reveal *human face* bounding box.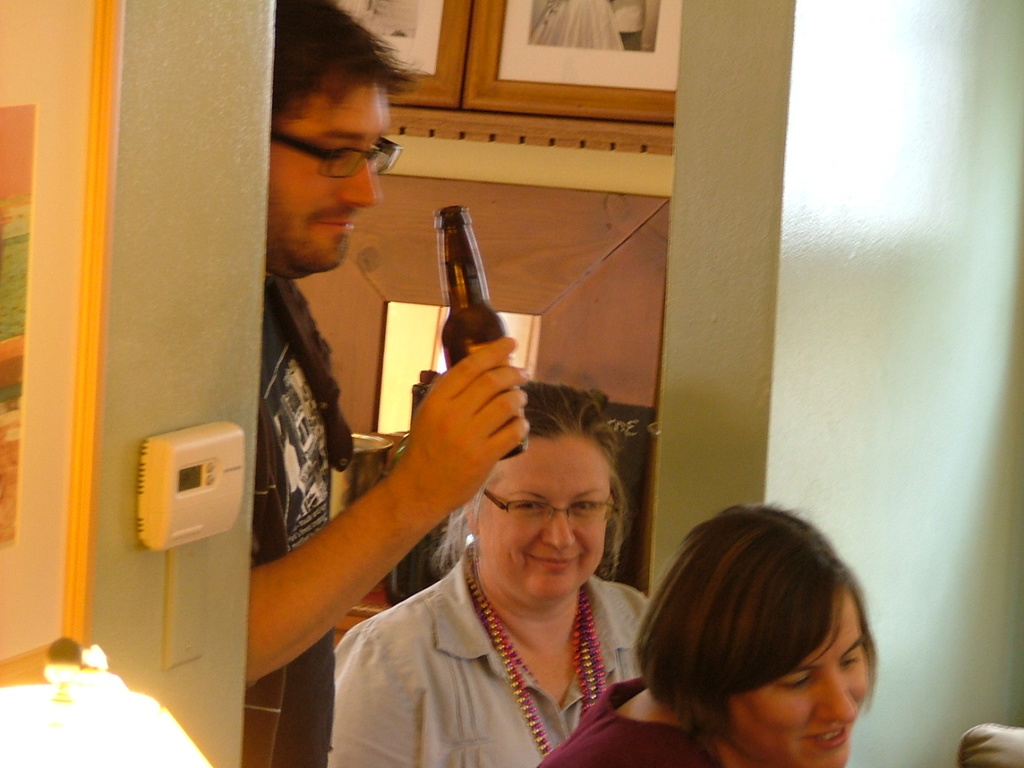
Revealed: 730, 580, 867, 762.
